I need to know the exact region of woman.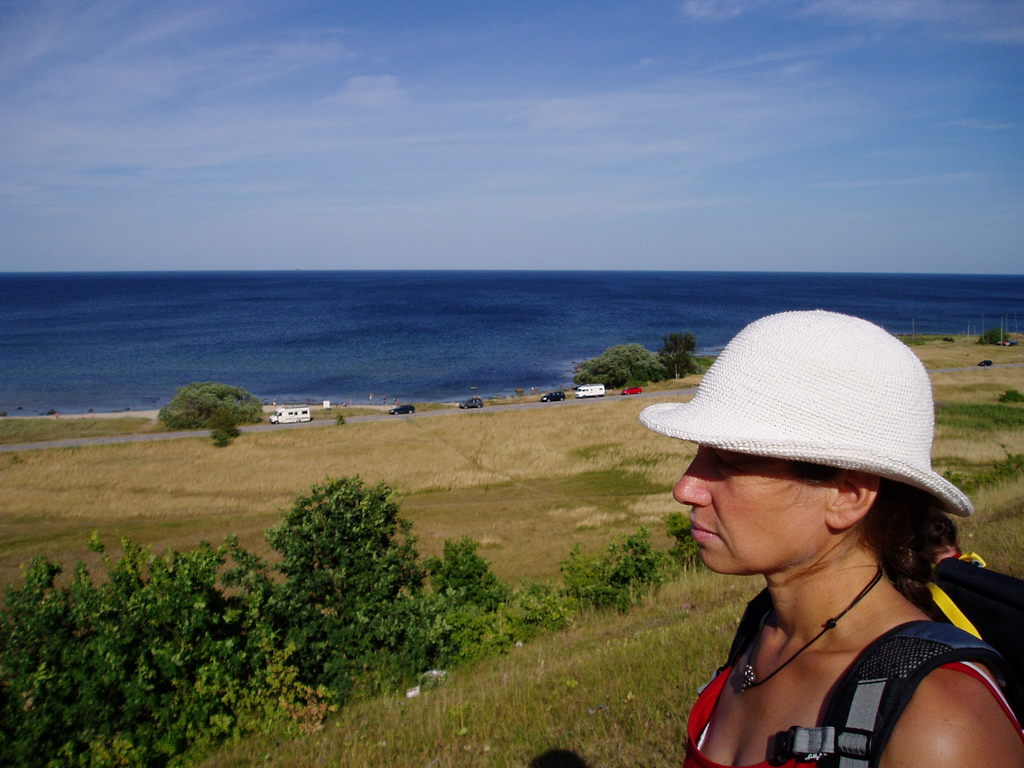
Region: (left=630, top=374, right=1023, bottom=767).
